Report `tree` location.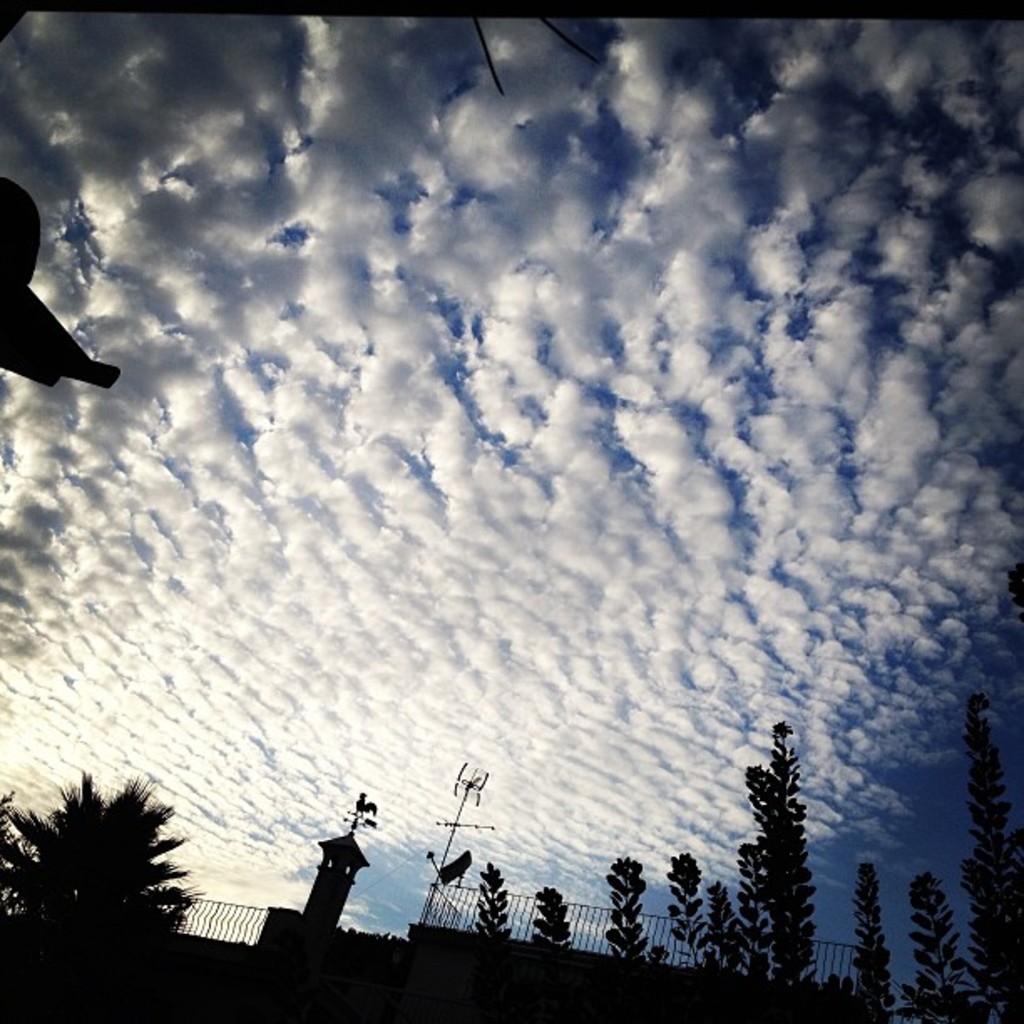
Report: select_region(699, 872, 740, 996).
